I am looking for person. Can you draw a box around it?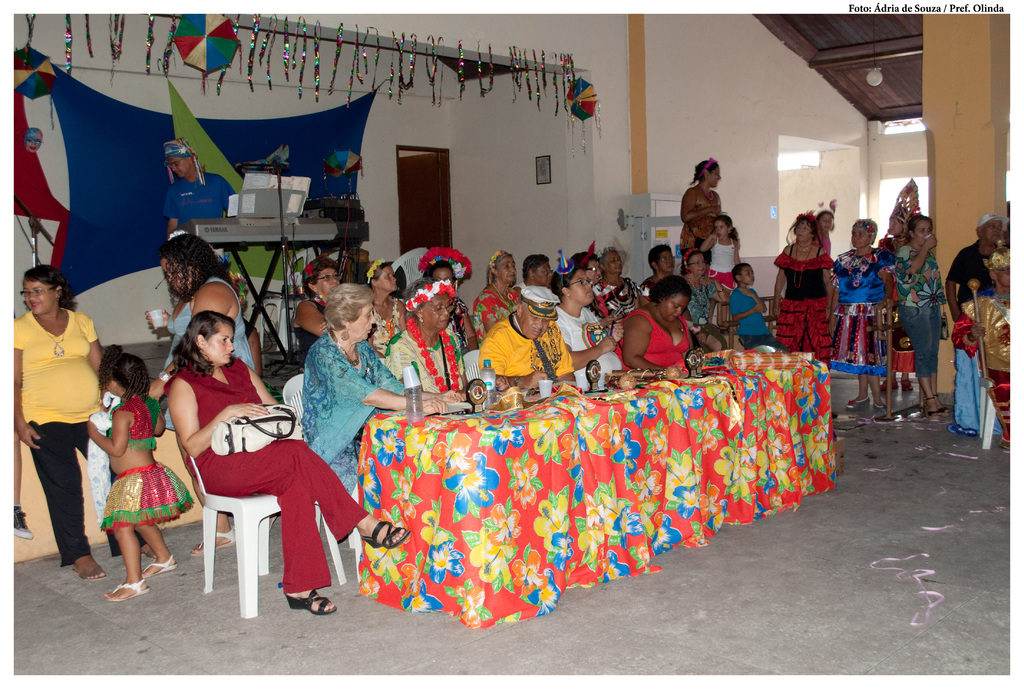
Sure, the bounding box is 144/231/276/555.
